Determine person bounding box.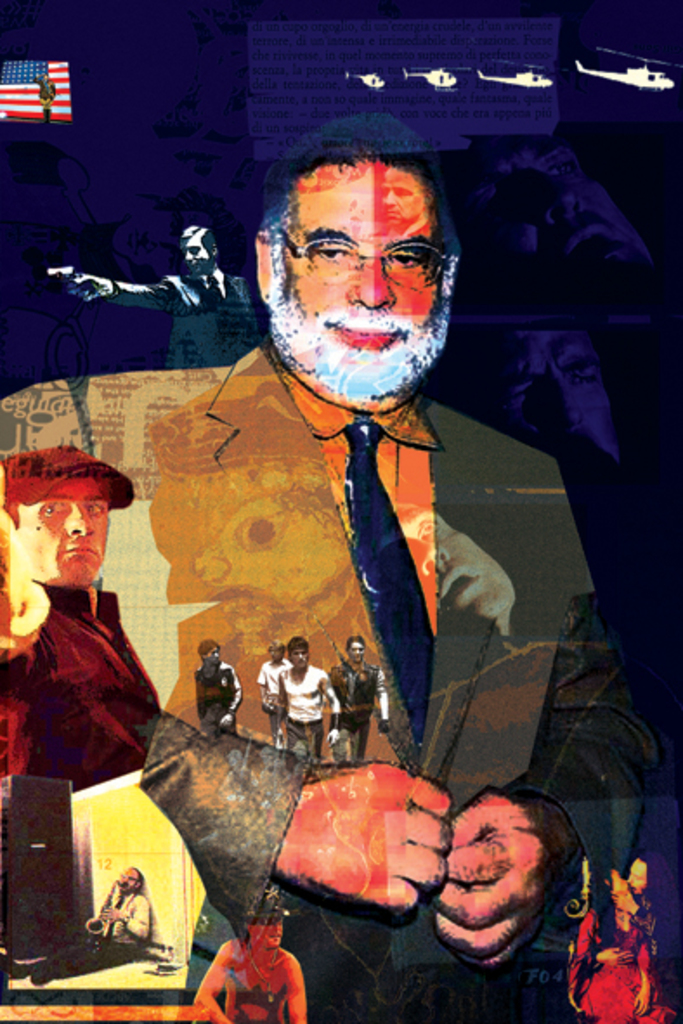
Determined: box=[194, 639, 241, 733].
